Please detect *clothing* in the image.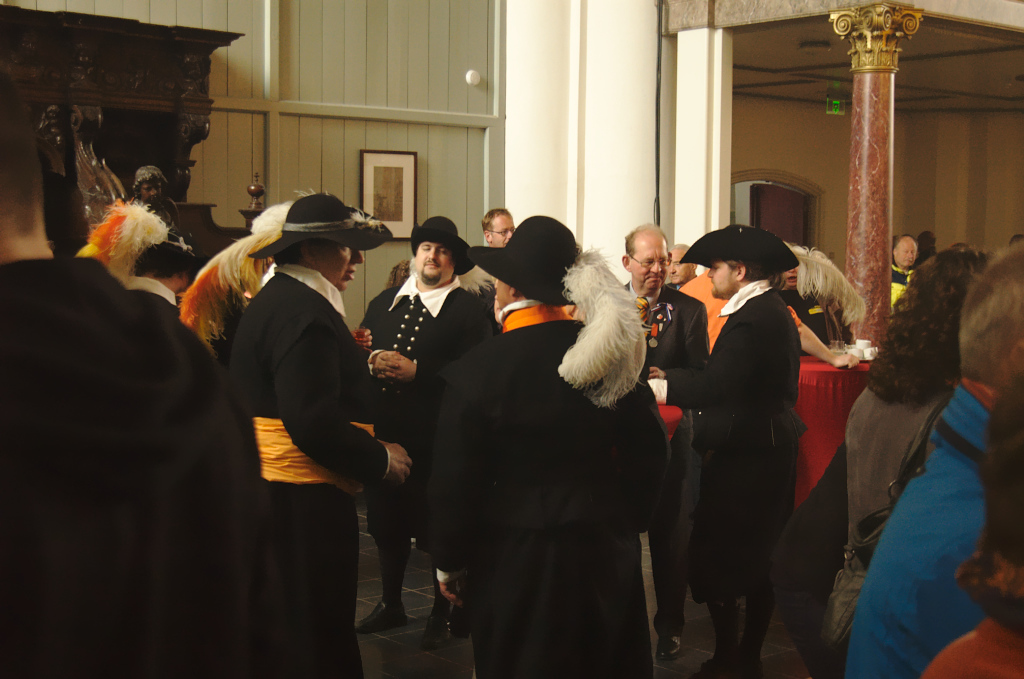
(left=839, top=377, right=985, bottom=678).
